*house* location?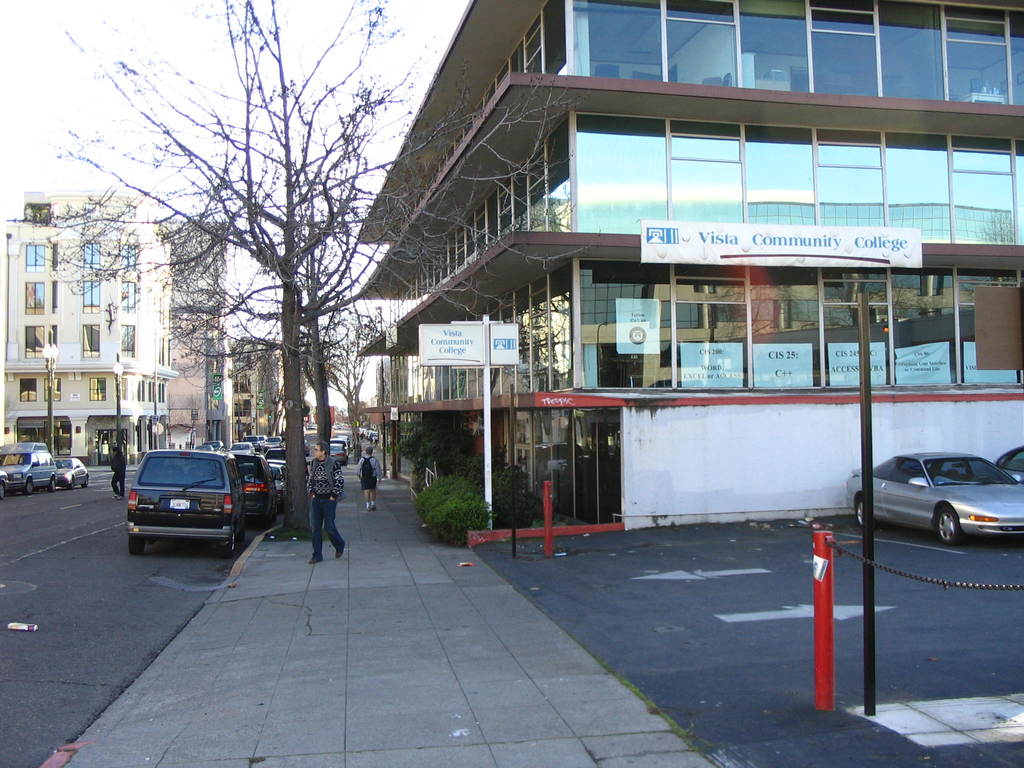
(13, 178, 228, 456)
